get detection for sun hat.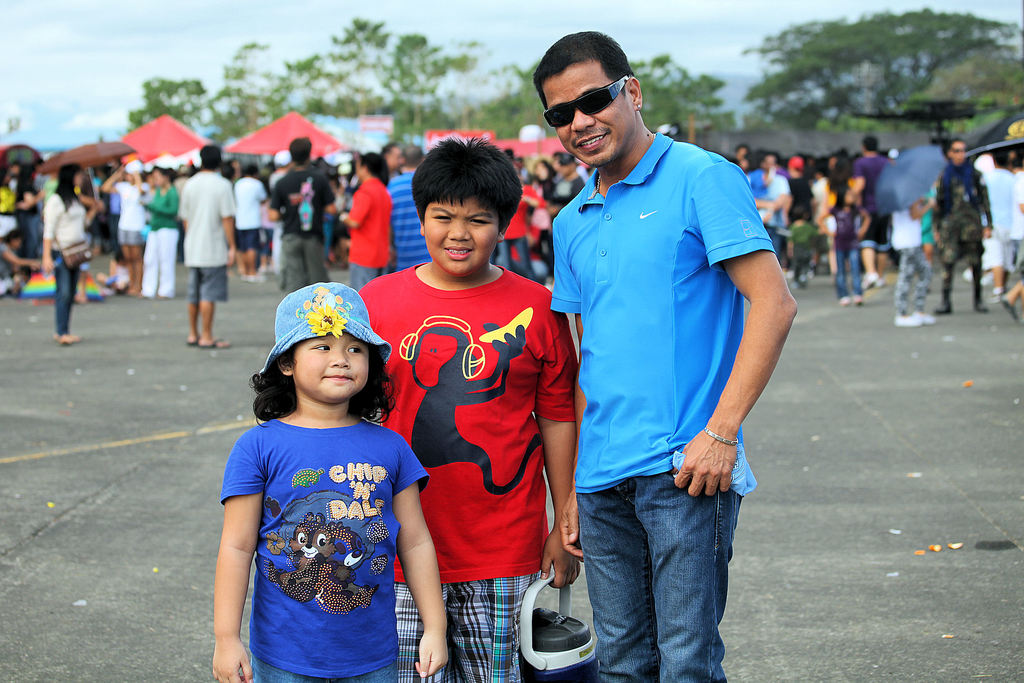
Detection: (255,279,394,370).
